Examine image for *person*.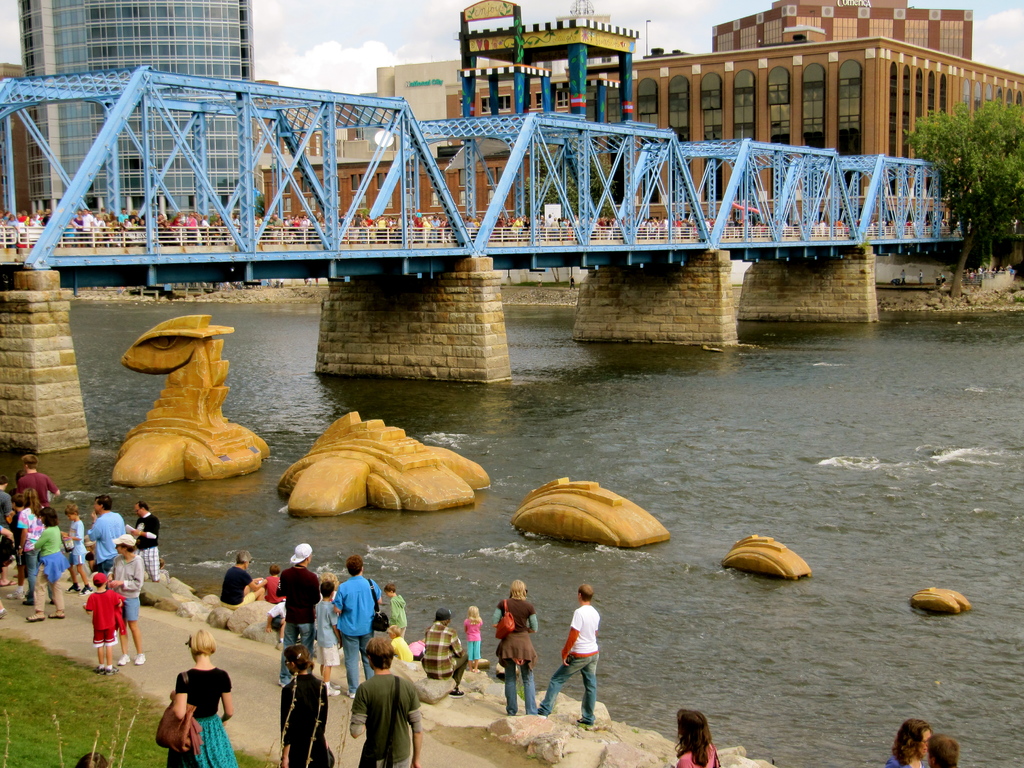
Examination result: (left=279, top=642, right=336, bottom=767).
